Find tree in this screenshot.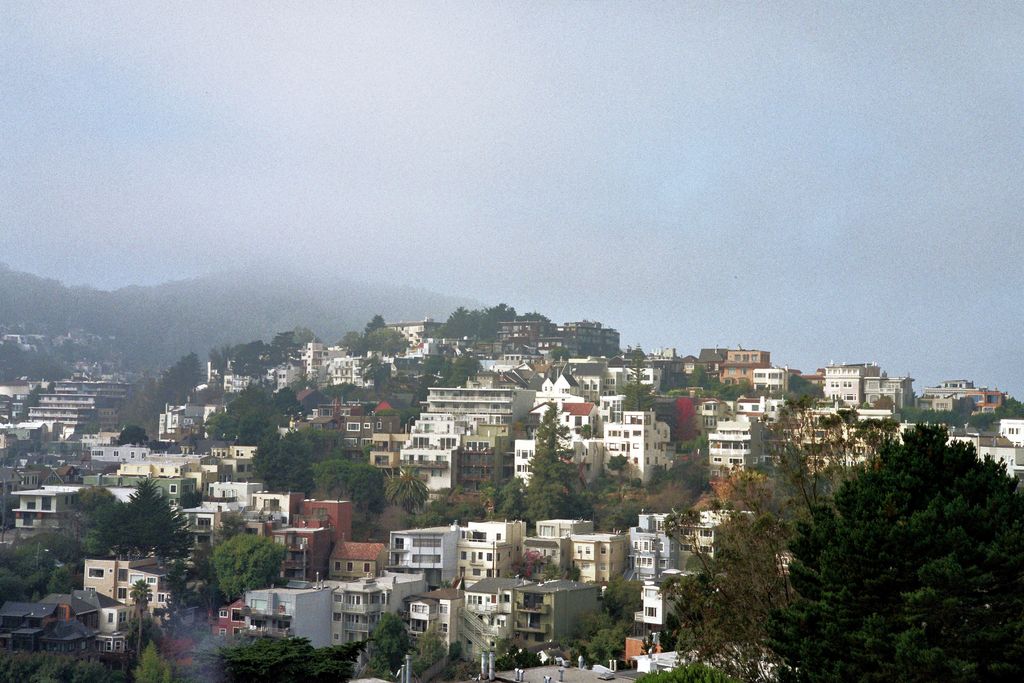
The bounding box for tree is x1=196 y1=621 x2=321 y2=682.
